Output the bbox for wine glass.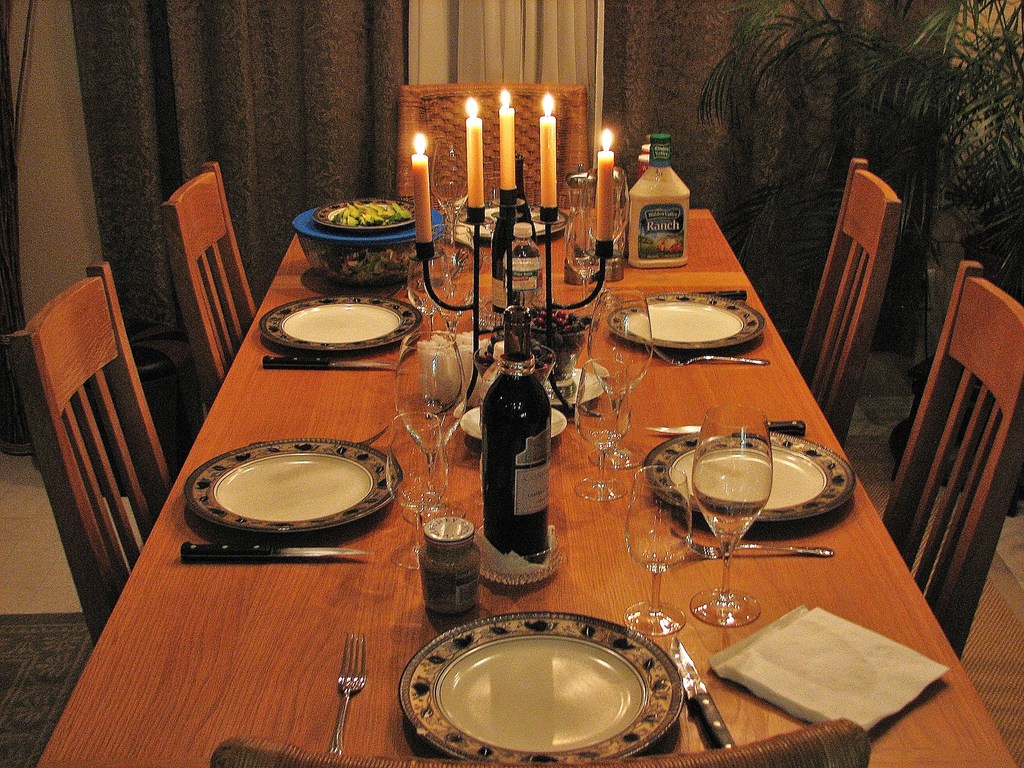
pyautogui.locateOnScreen(420, 270, 476, 335).
